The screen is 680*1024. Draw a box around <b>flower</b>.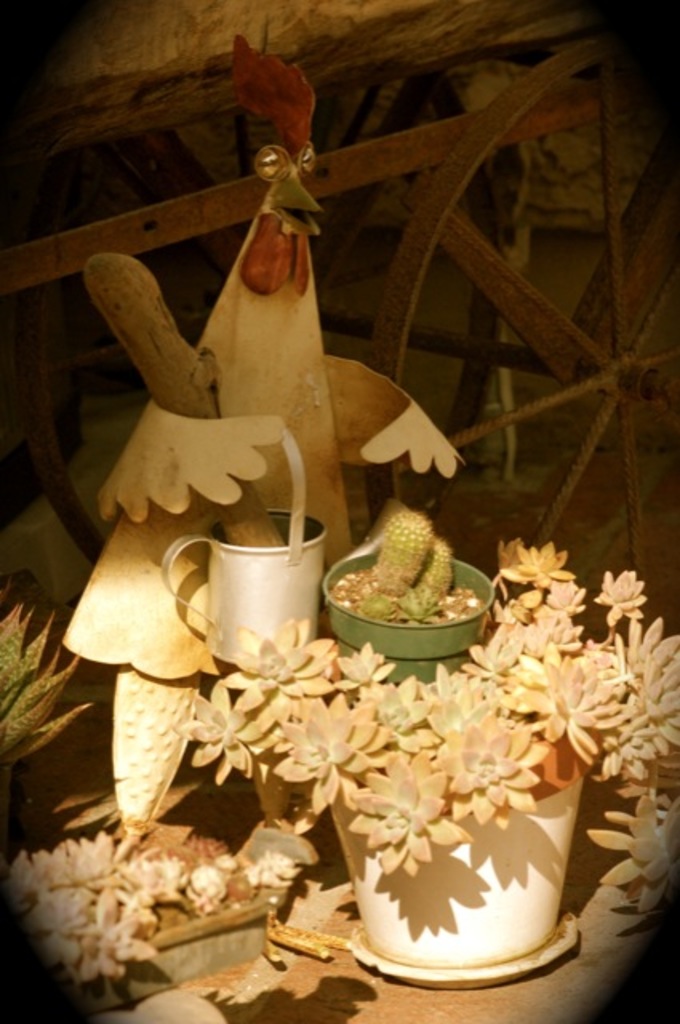
(left=218, top=35, right=317, bottom=150).
